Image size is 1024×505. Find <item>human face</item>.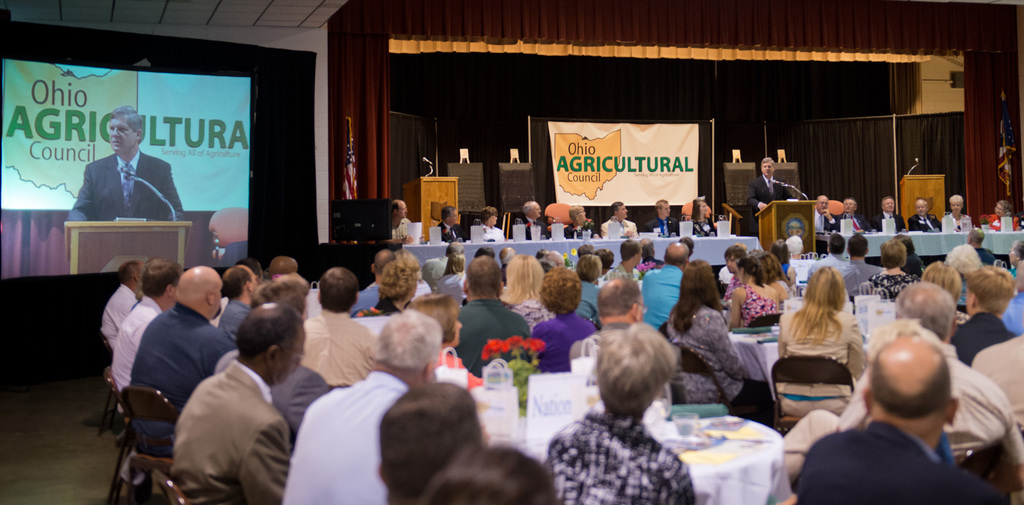
913,198,932,218.
